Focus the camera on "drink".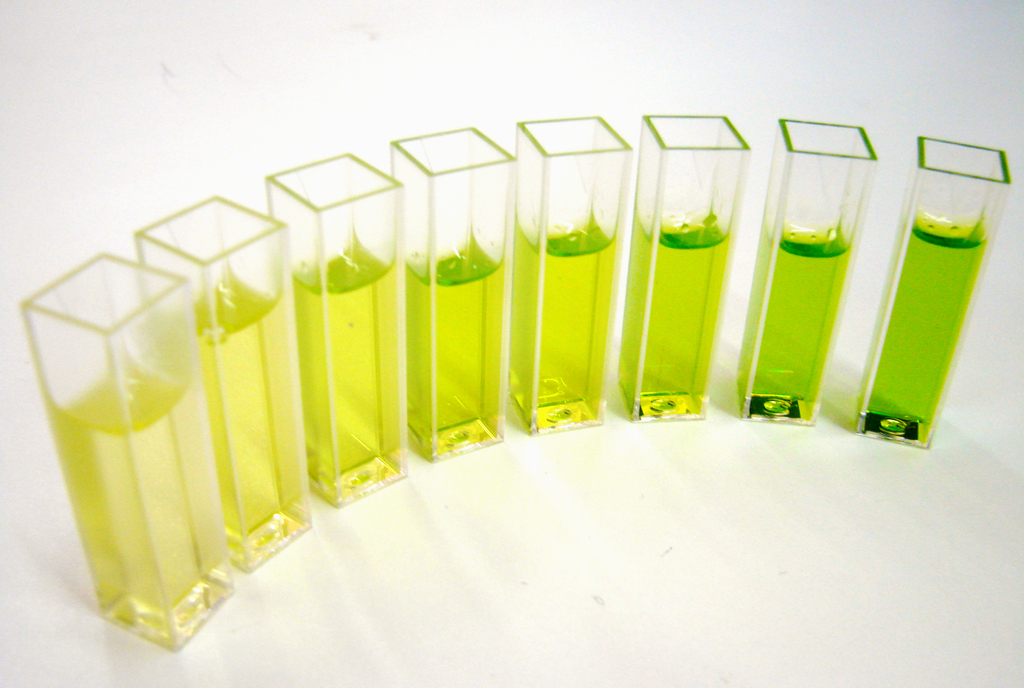
Focus region: l=188, t=293, r=282, b=564.
